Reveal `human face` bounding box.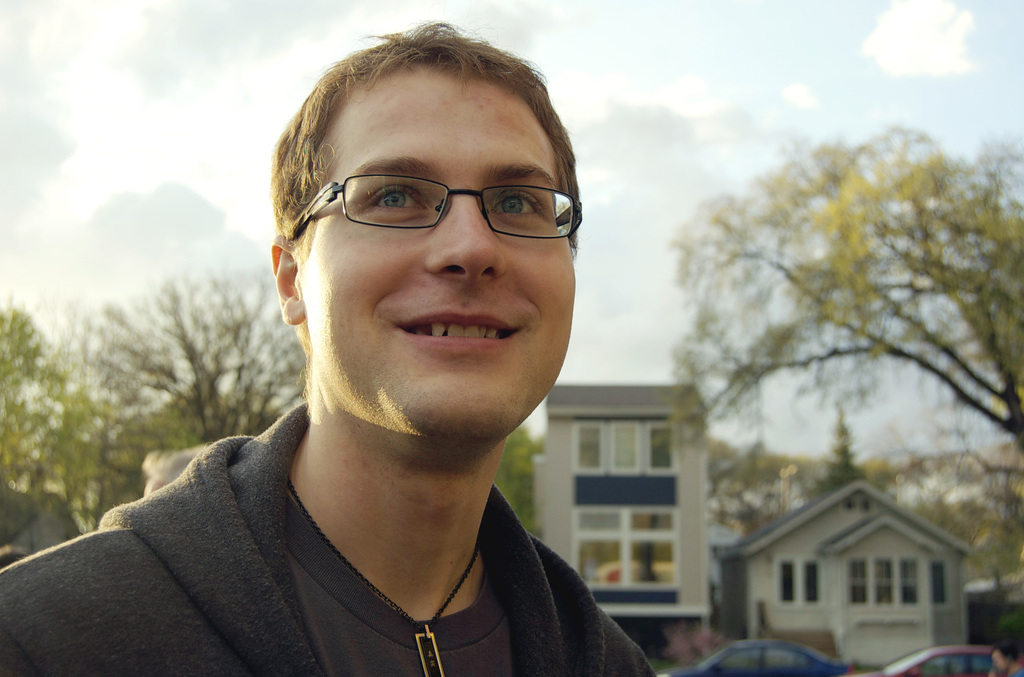
Revealed: l=296, t=65, r=574, b=441.
